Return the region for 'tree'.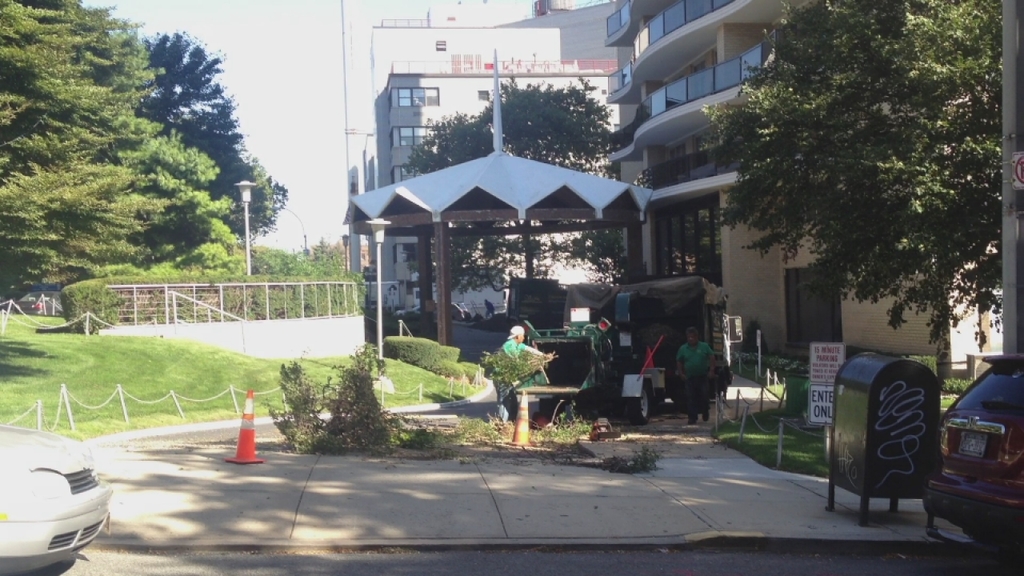
[x1=704, y1=0, x2=1023, y2=358].
